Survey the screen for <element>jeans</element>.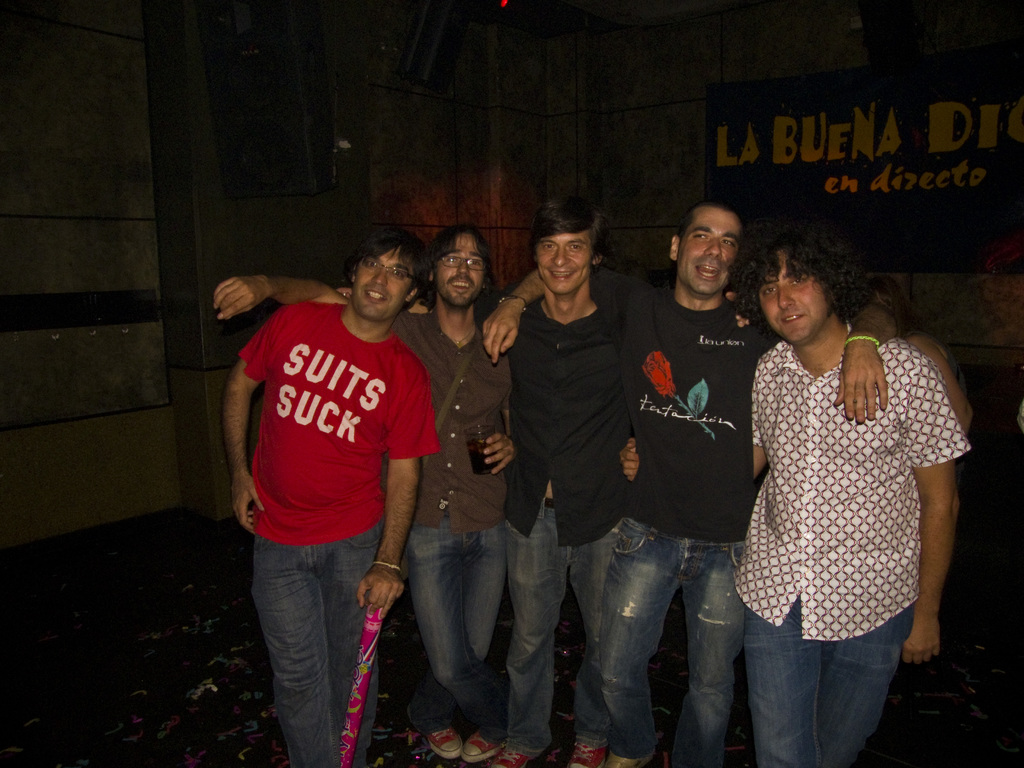
Survey found: bbox=[510, 498, 608, 746].
